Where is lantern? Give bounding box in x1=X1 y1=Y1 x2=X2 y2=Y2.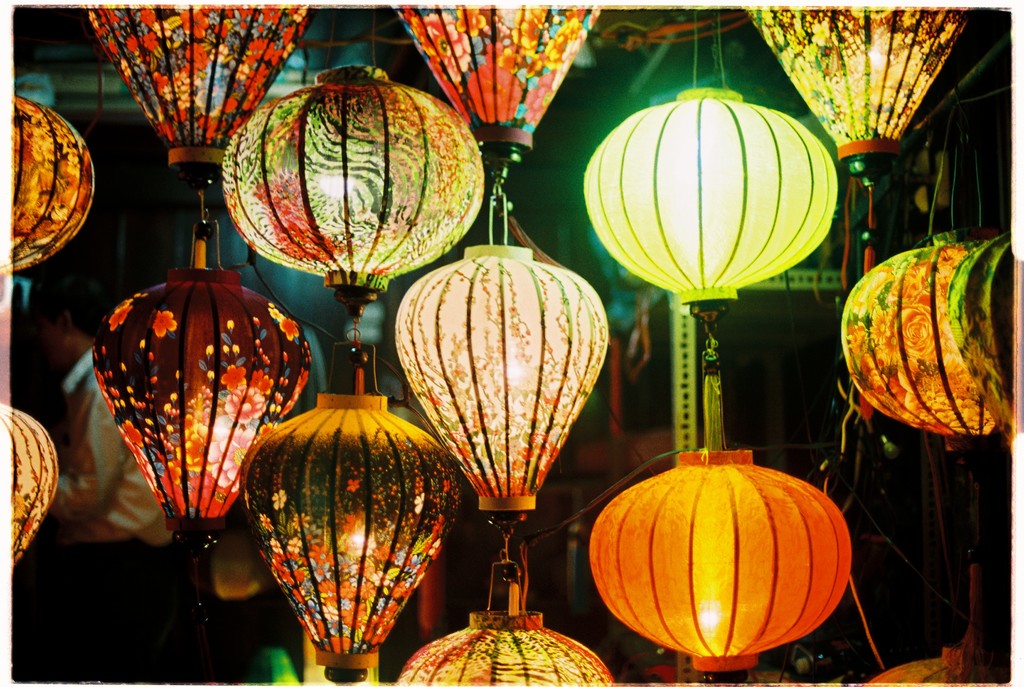
x1=10 y1=410 x2=56 y2=563.
